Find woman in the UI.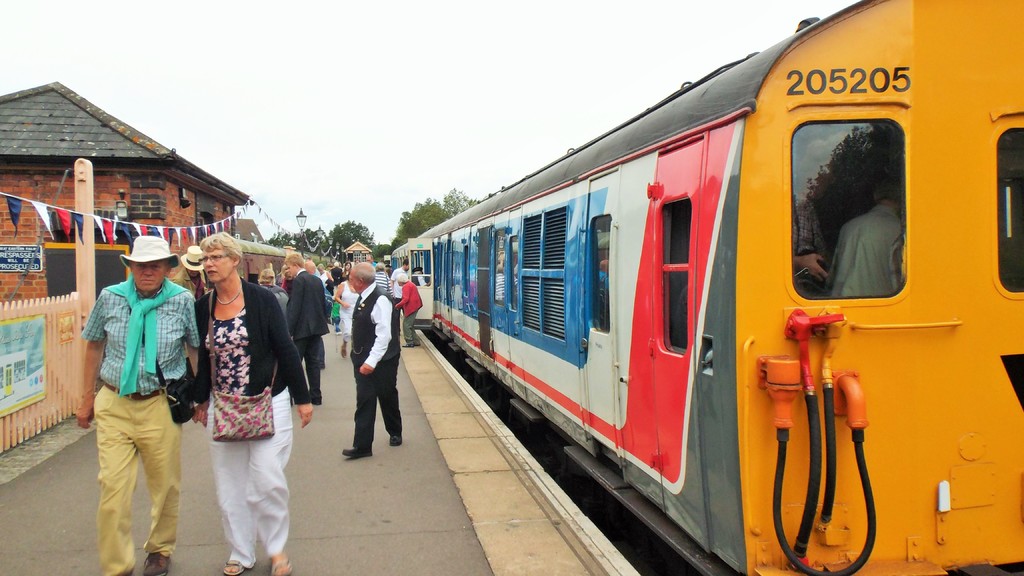
UI element at [left=333, top=272, right=362, bottom=356].
